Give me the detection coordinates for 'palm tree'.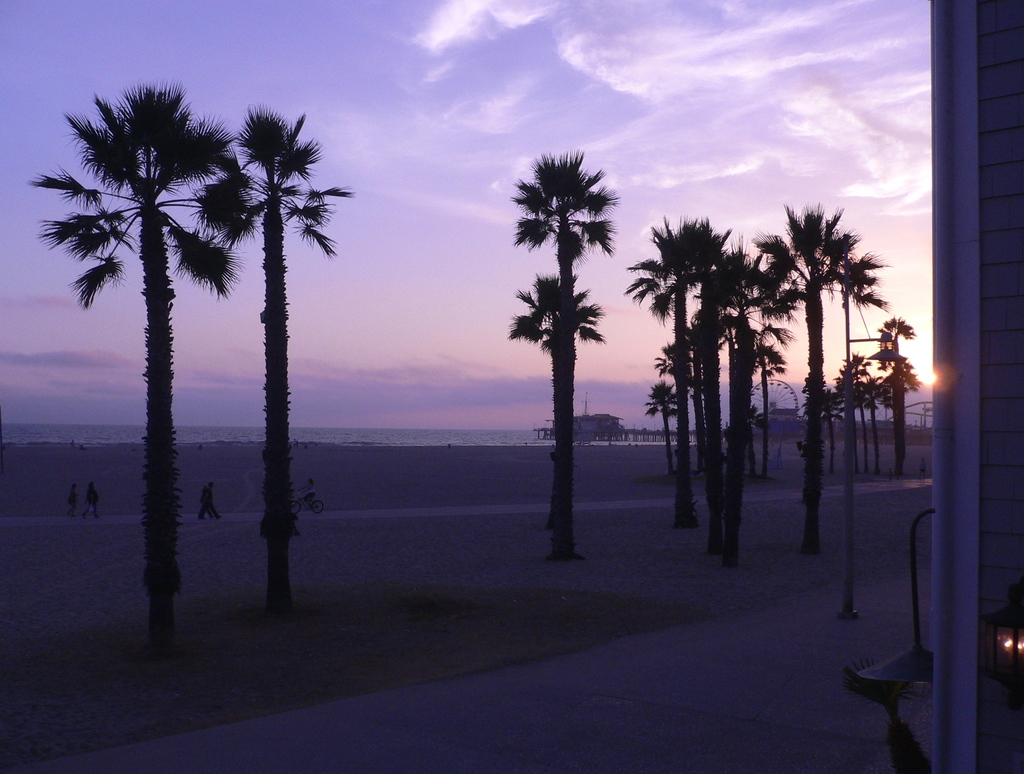
<region>703, 306, 768, 476</region>.
